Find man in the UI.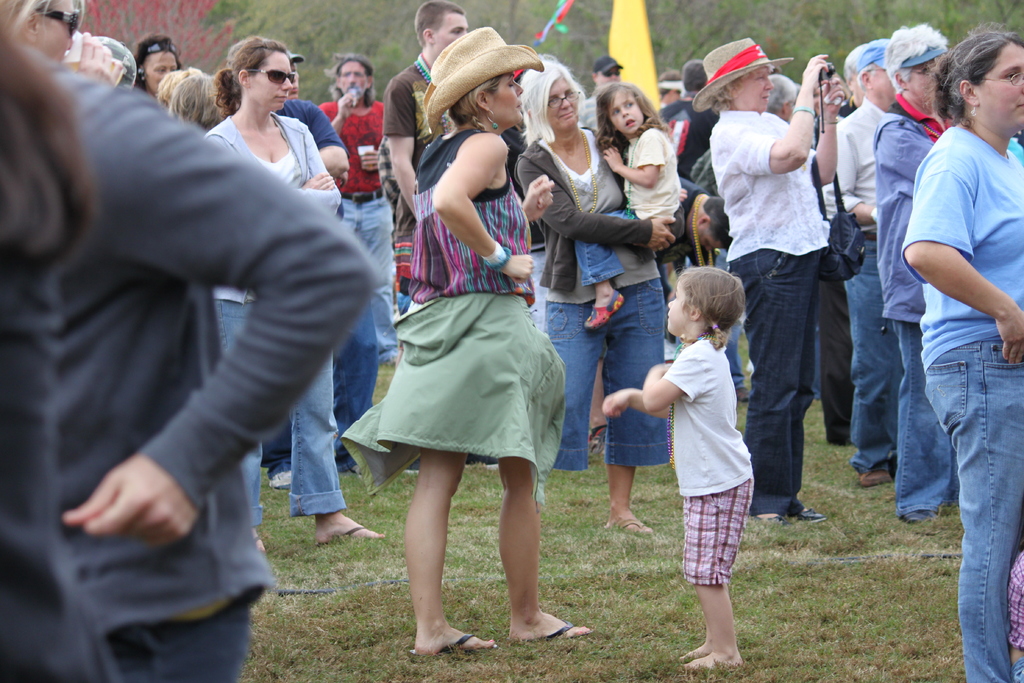
UI element at pyautogui.locateOnScreen(372, 0, 499, 477).
